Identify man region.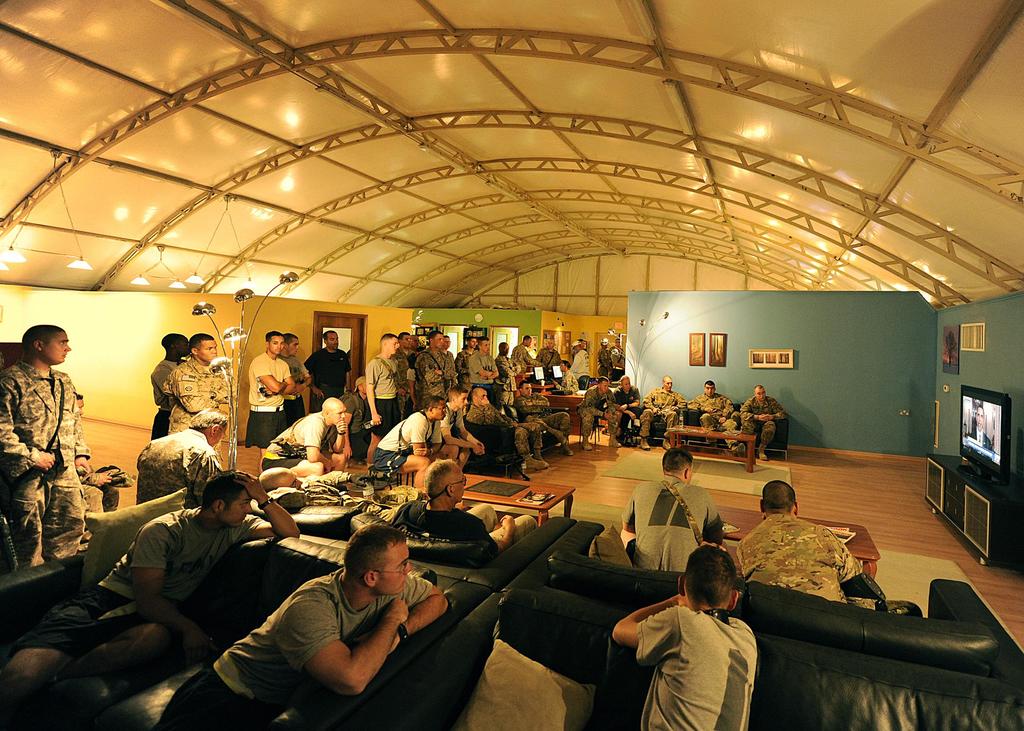
Region: <region>463, 386, 547, 476</region>.
